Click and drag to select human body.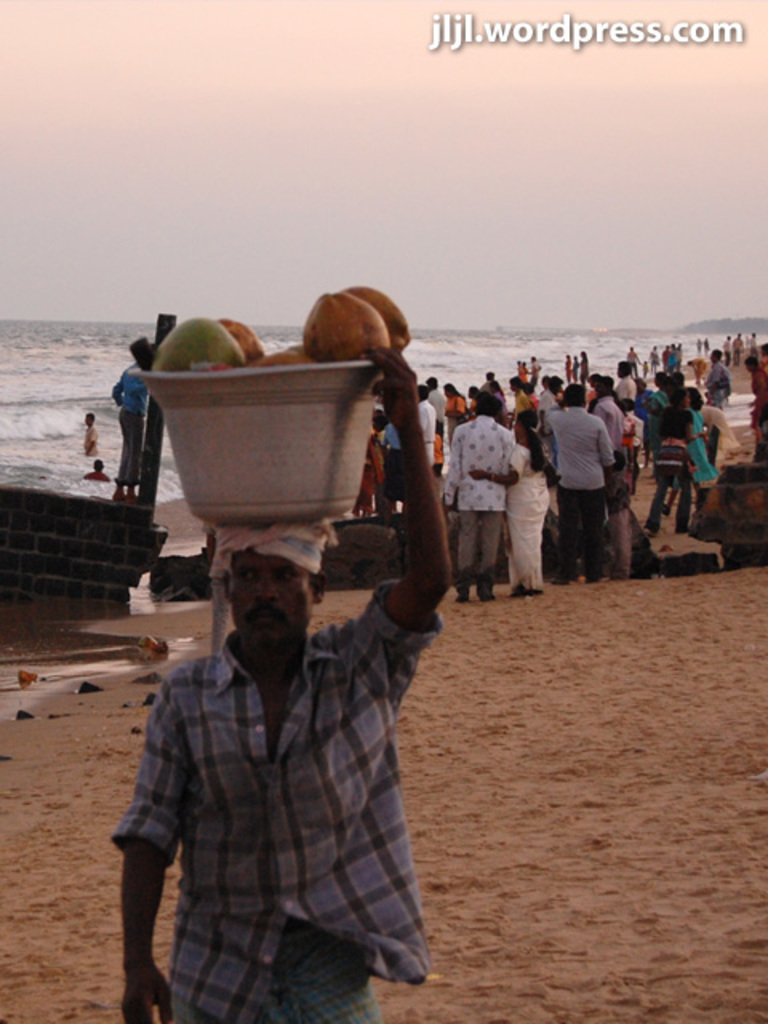
Selection: [86,470,107,483].
